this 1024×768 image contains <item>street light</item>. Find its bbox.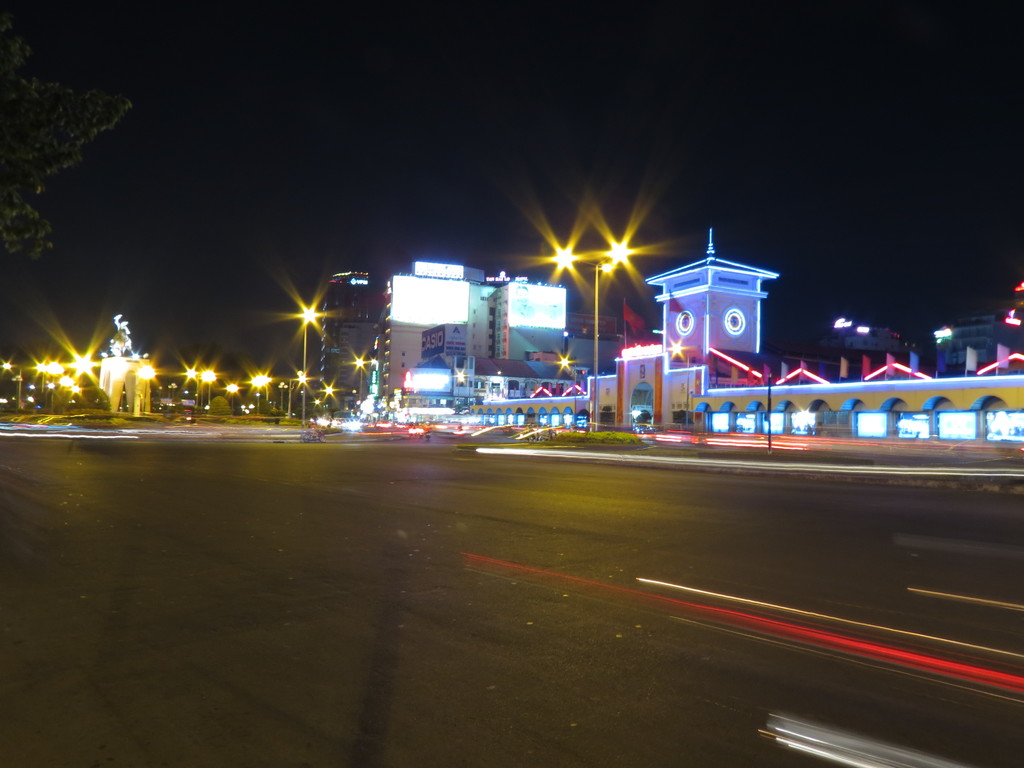
region(135, 364, 156, 413).
